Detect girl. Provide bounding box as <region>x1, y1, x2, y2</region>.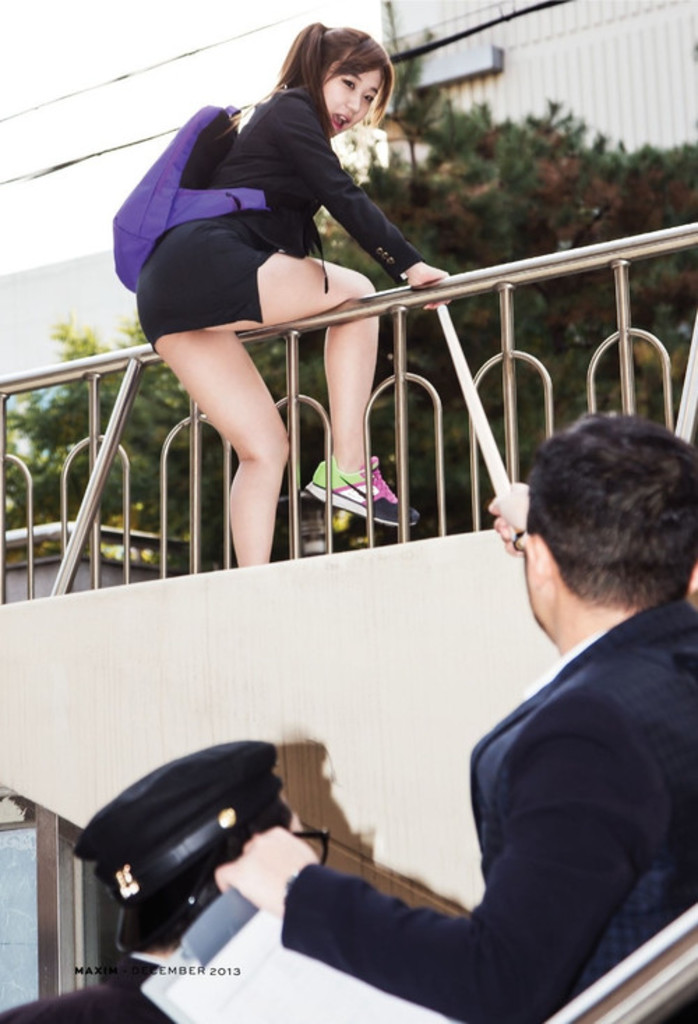
<region>127, 20, 469, 573</region>.
